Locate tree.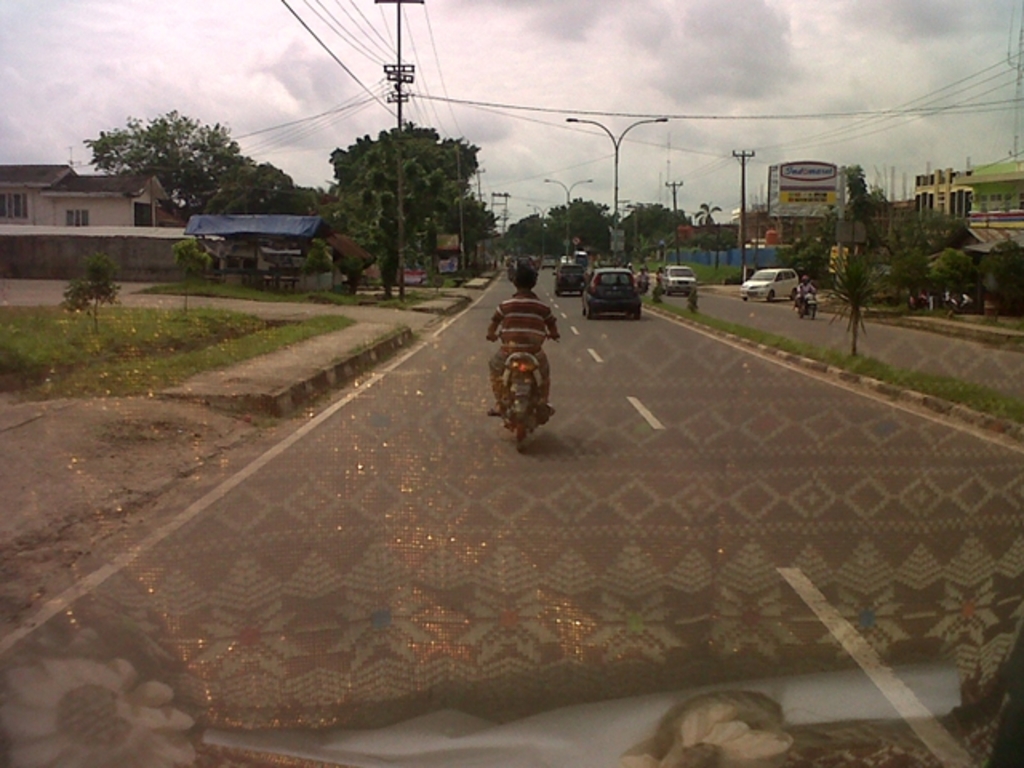
Bounding box: crop(434, 184, 496, 246).
